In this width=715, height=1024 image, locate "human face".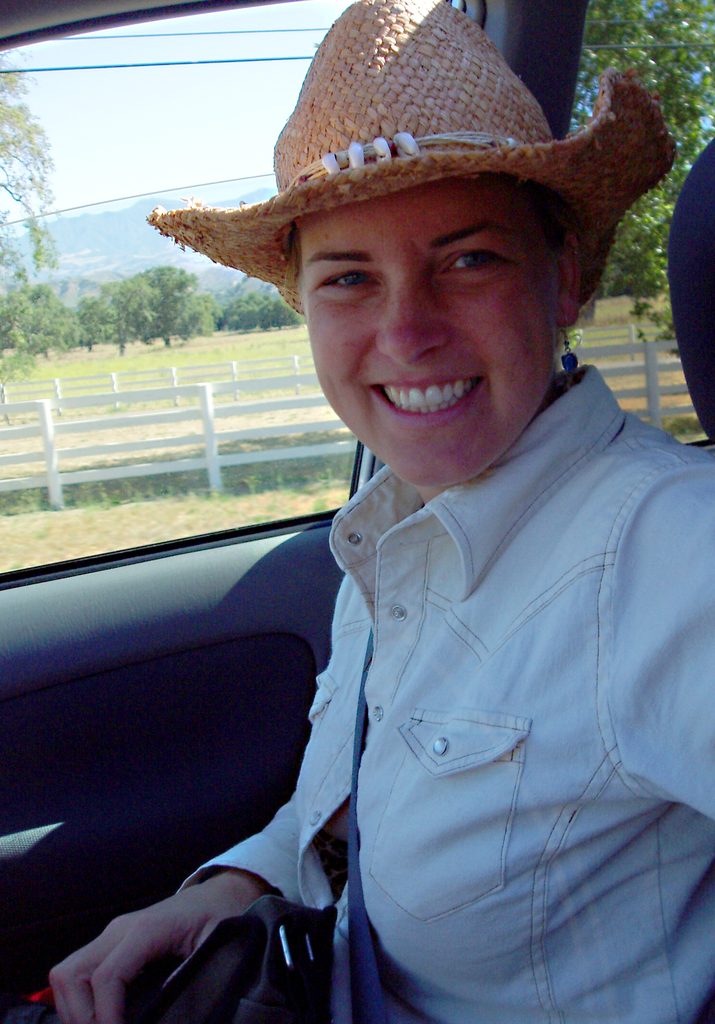
Bounding box: l=290, t=166, r=568, b=522.
